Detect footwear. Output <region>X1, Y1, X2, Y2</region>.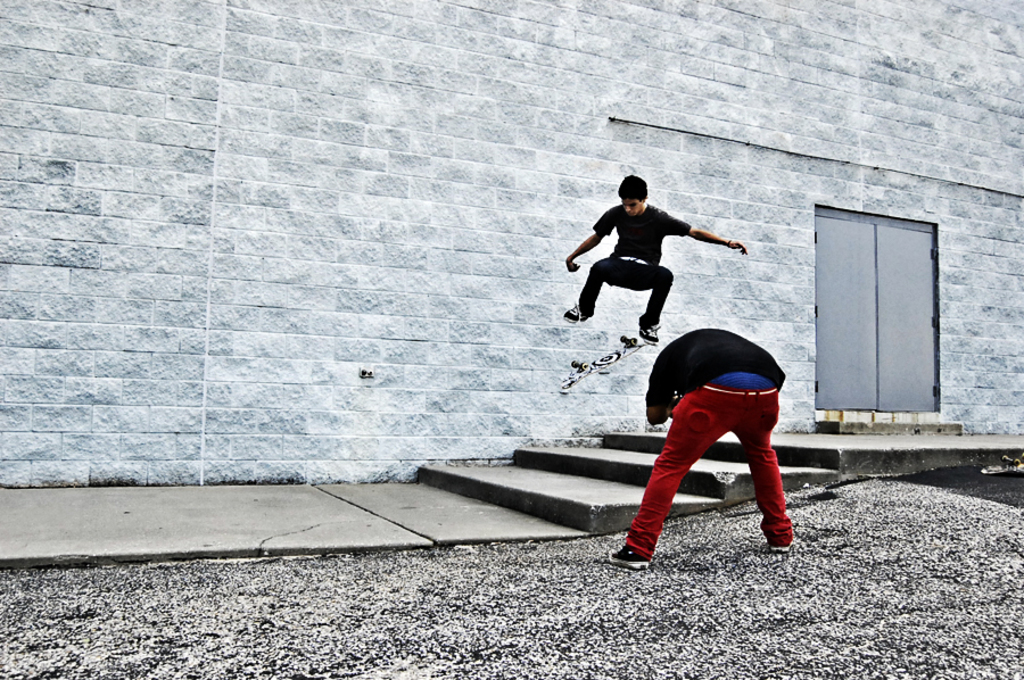
<region>610, 537, 658, 581</region>.
